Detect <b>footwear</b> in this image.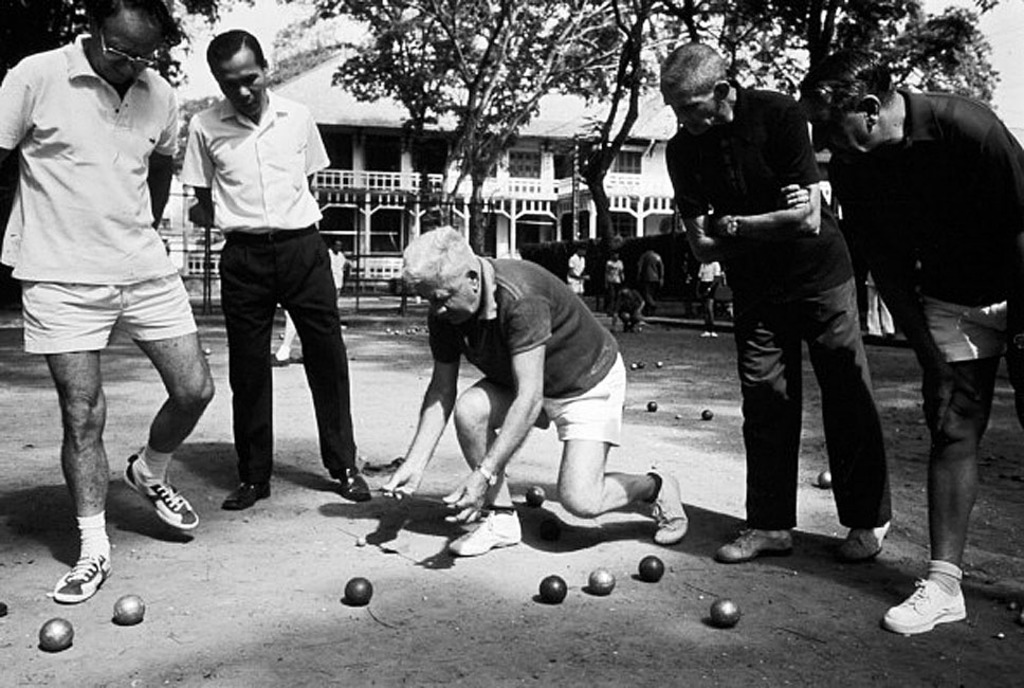
Detection: box=[889, 574, 969, 649].
